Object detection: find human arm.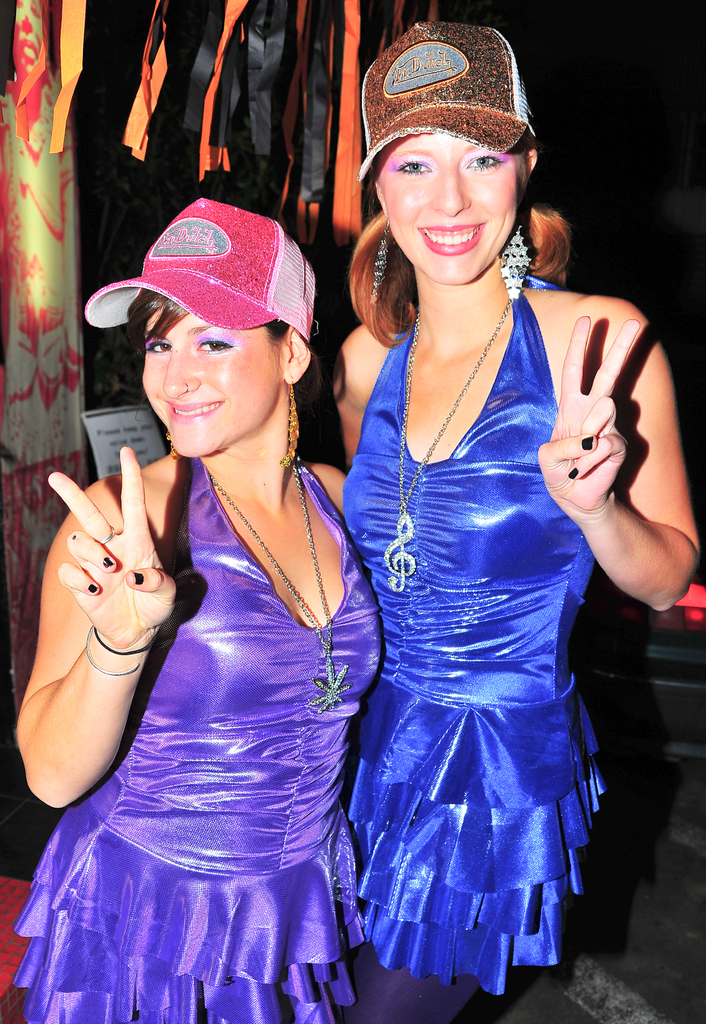
box(24, 446, 197, 835).
